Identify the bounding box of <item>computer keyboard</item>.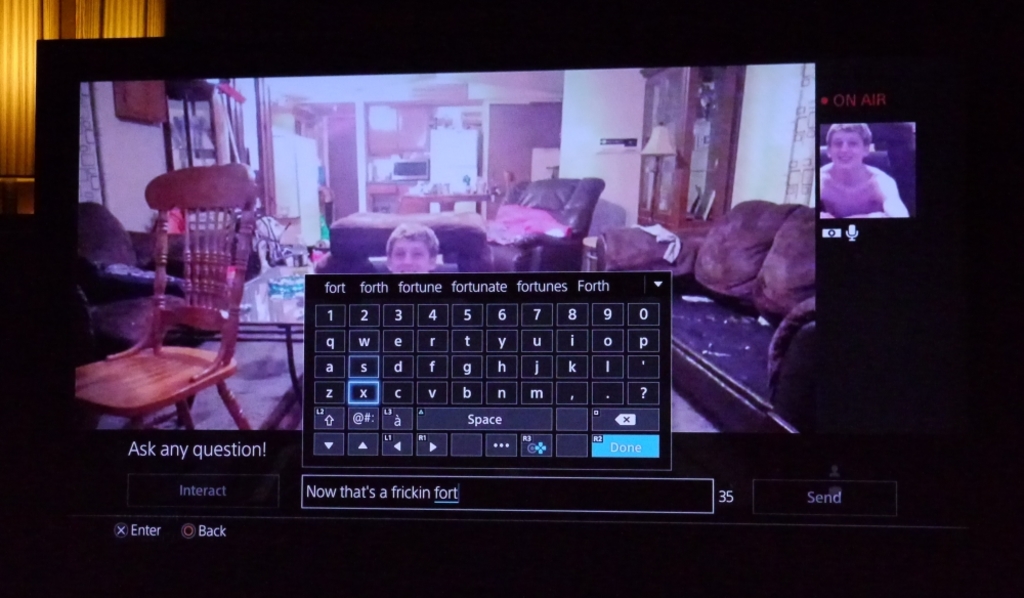
(311,304,666,464).
